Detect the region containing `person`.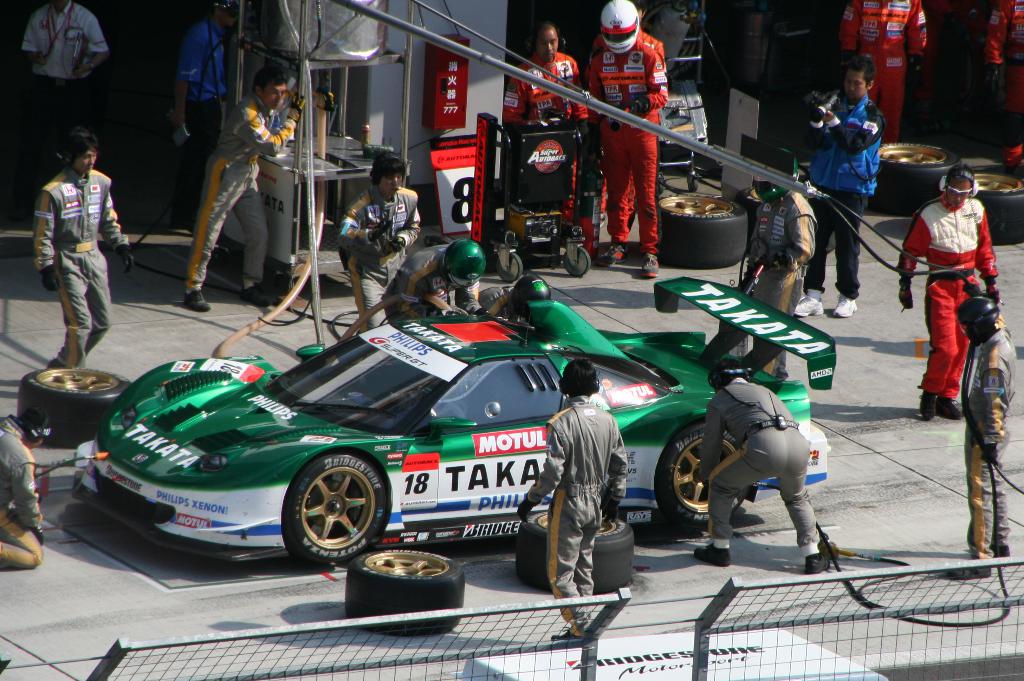
[172,4,227,164].
